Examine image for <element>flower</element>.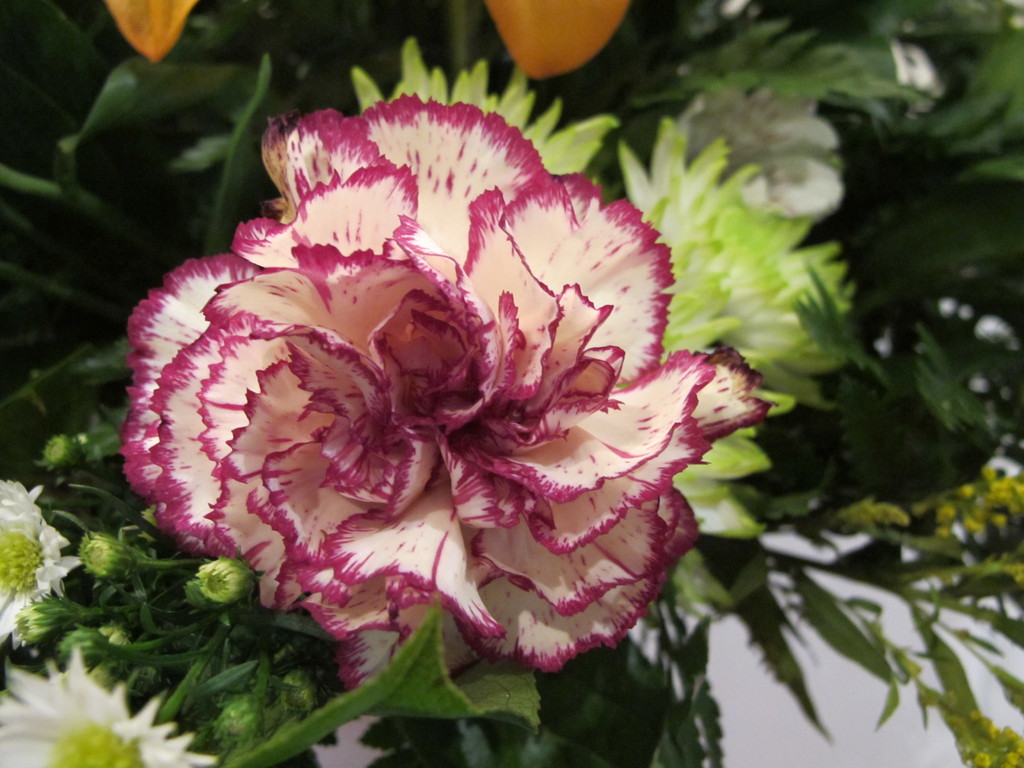
Examination result: {"x1": 39, "y1": 431, "x2": 65, "y2": 466}.
